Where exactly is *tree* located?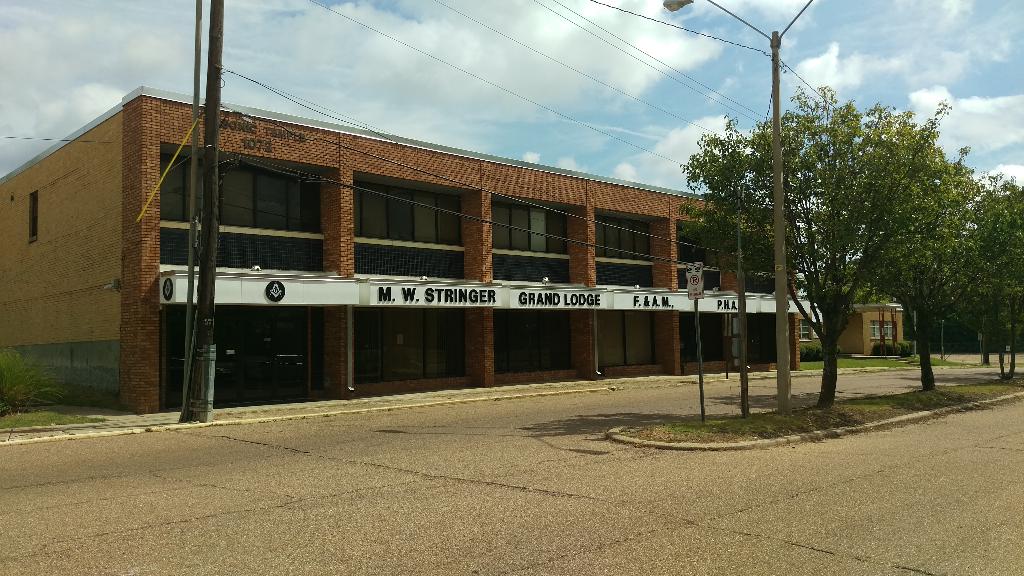
Its bounding box is rect(859, 143, 1004, 392).
